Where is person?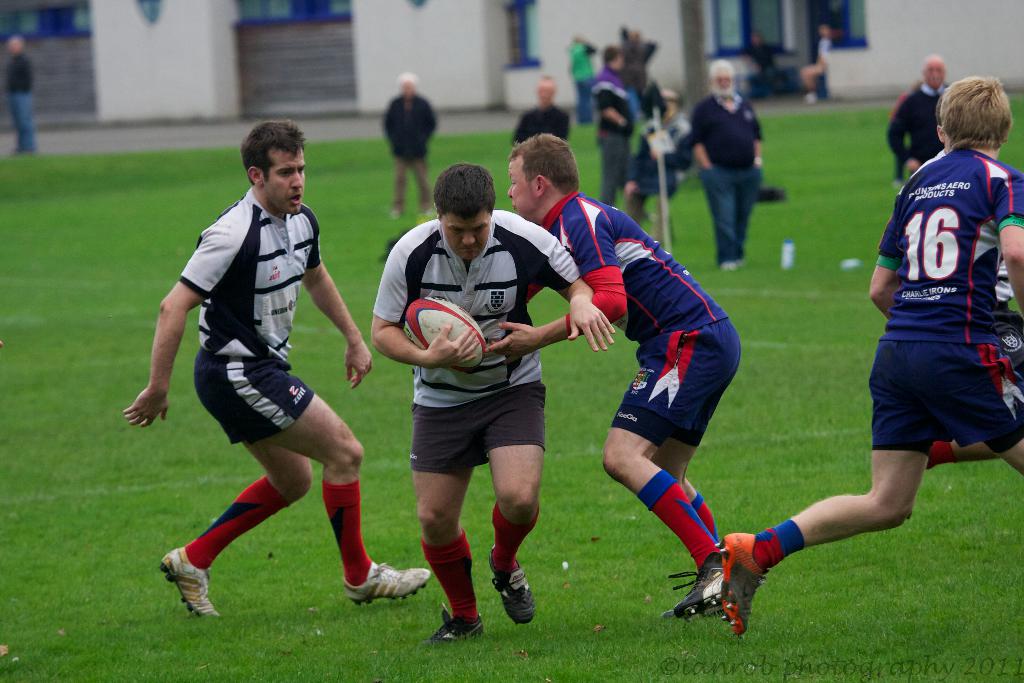
select_region(6, 37, 34, 152).
